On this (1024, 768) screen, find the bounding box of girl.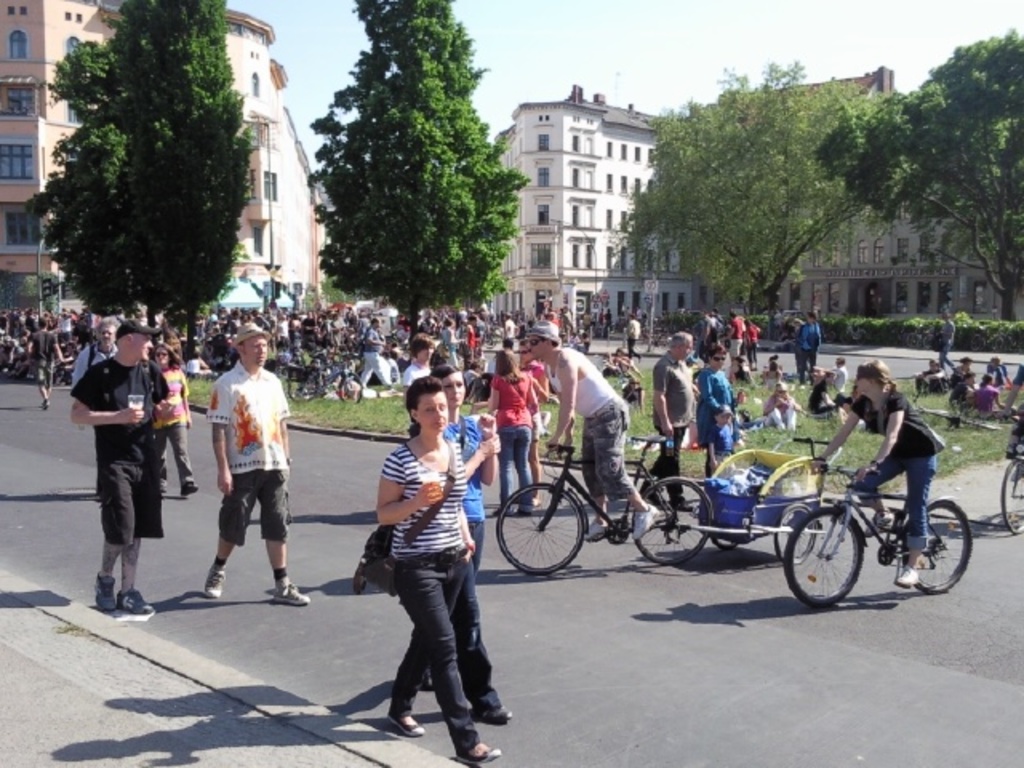
Bounding box: [378, 381, 502, 758].
